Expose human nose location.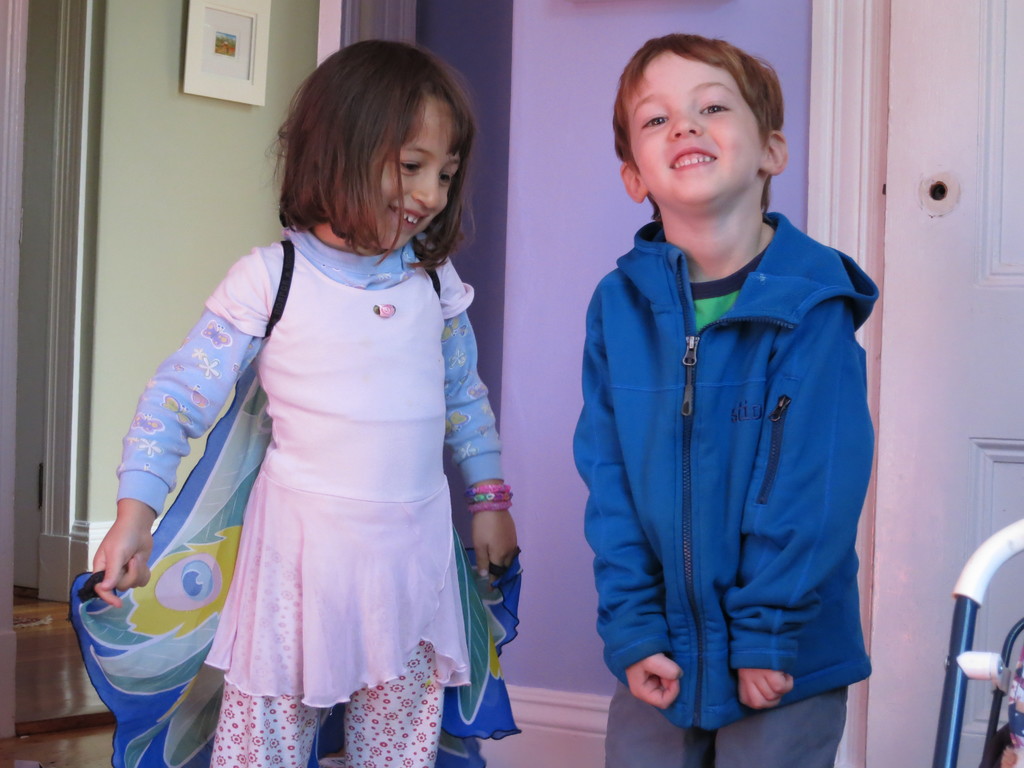
Exposed at 412, 172, 442, 207.
